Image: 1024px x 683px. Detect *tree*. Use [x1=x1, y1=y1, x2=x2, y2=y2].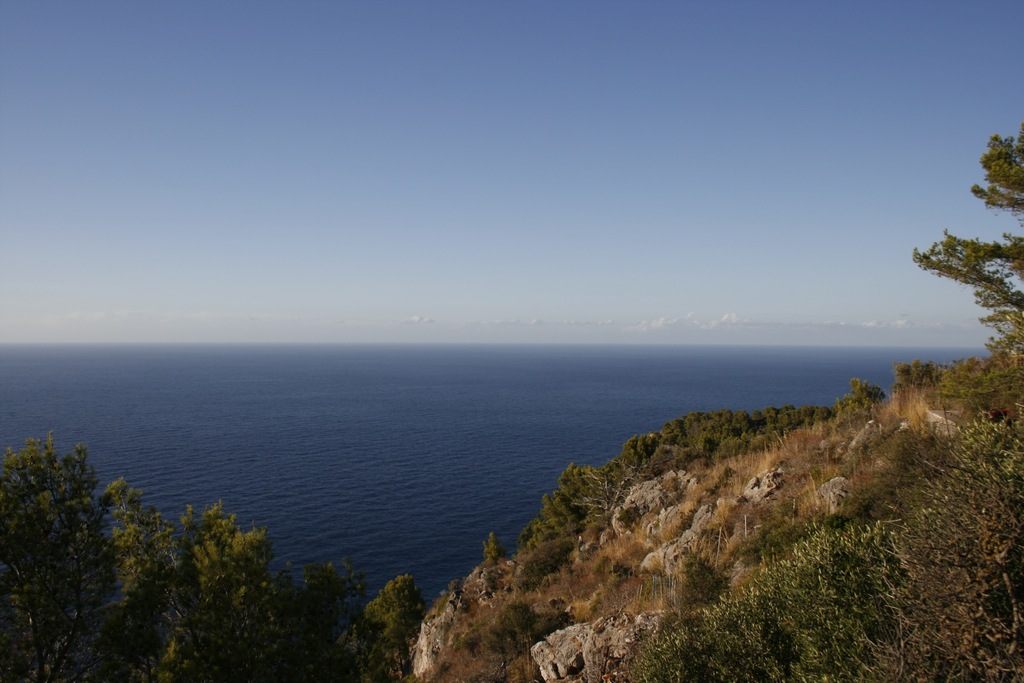
[x1=0, y1=428, x2=426, y2=682].
